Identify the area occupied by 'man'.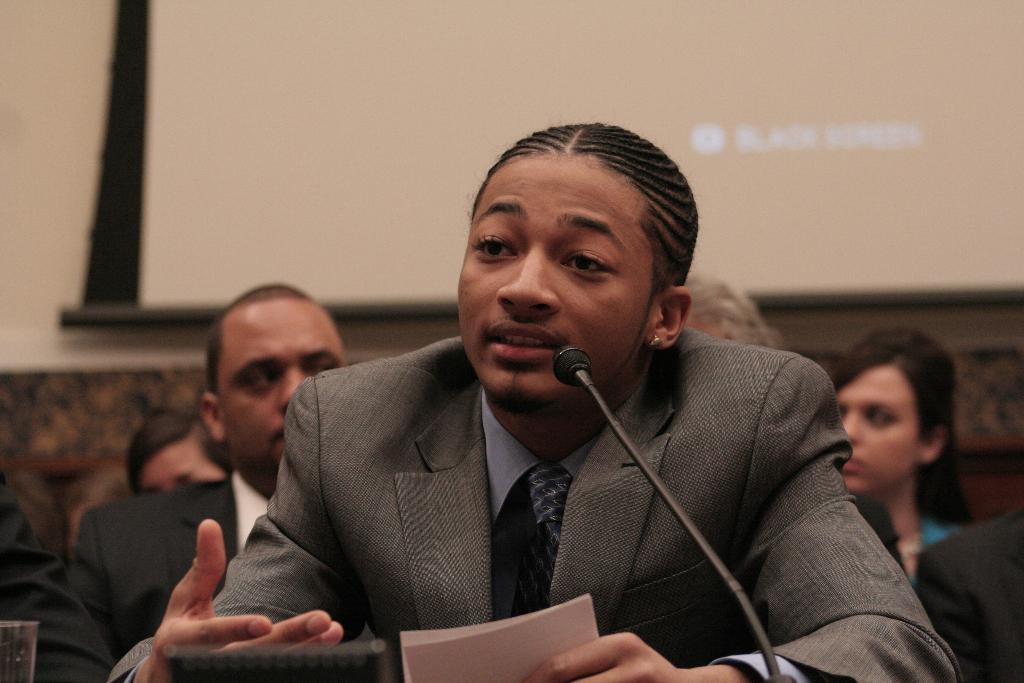
Area: bbox(225, 139, 941, 664).
